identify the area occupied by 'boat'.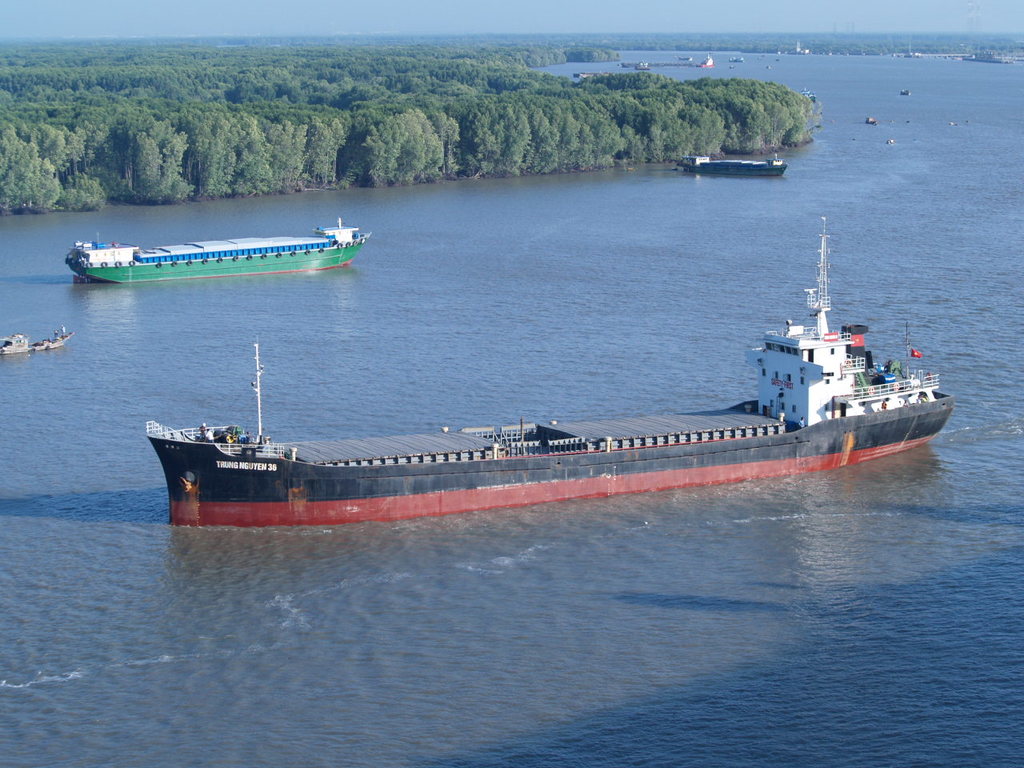
Area: locate(682, 154, 786, 184).
